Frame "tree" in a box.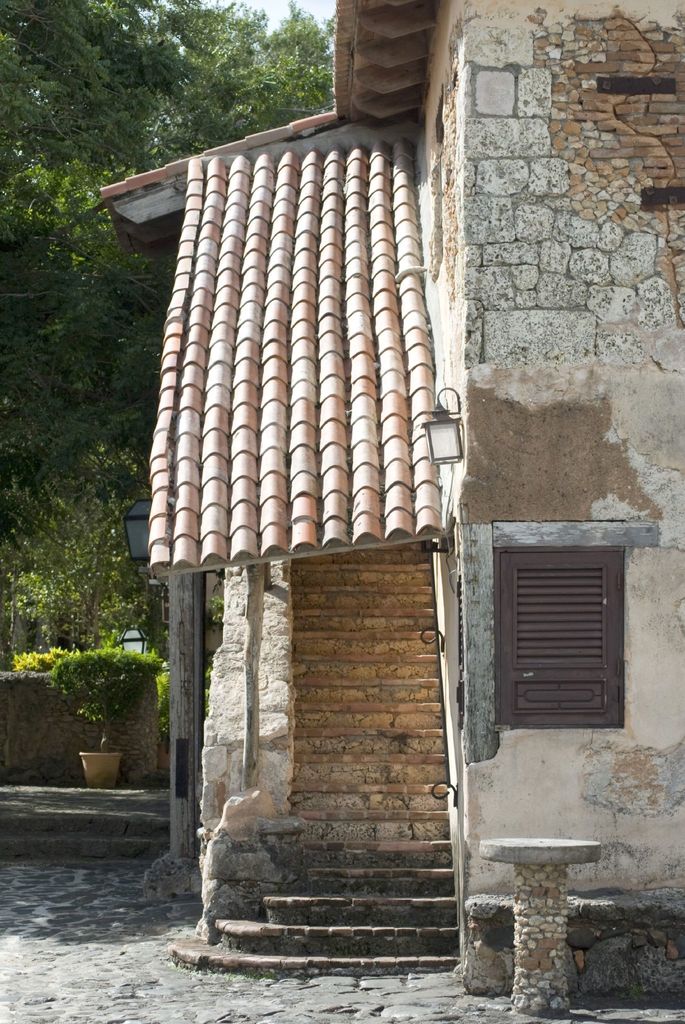
x1=0 y1=0 x2=213 y2=172.
